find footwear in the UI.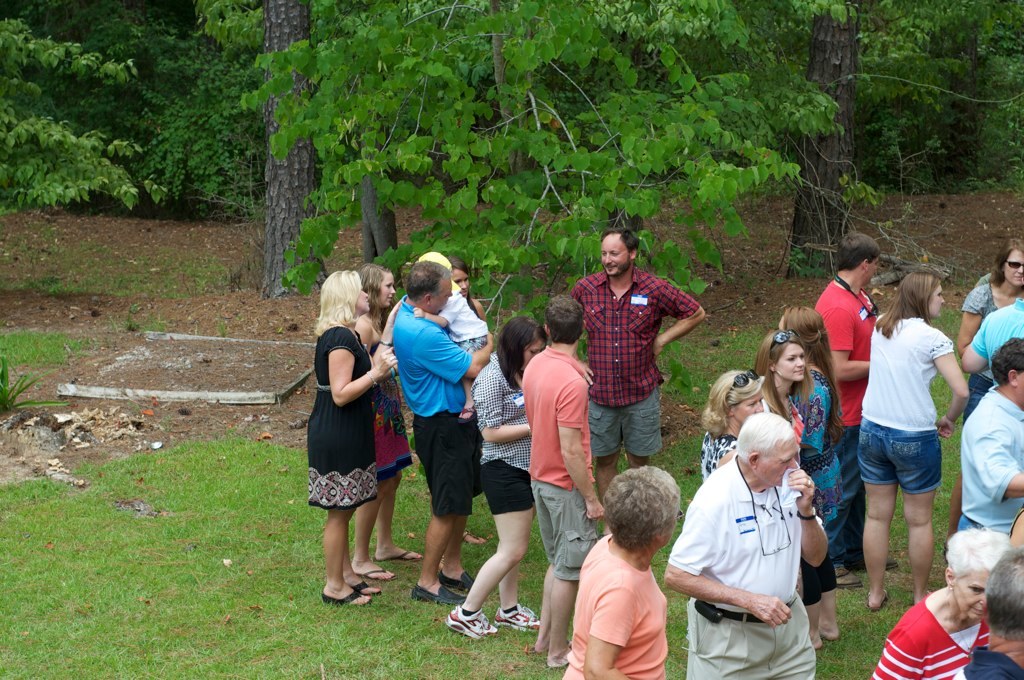
UI element at pyautogui.locateOnScreen(376, 547, 420, 564).
